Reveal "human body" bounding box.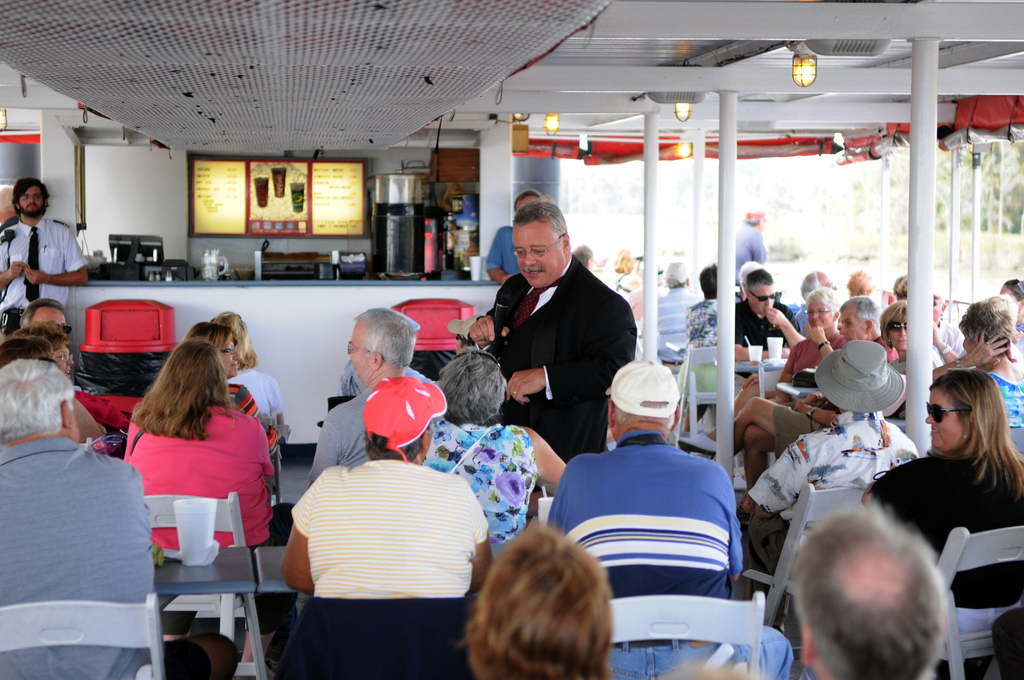
Revealed: box(735, 295, 803, 361).
